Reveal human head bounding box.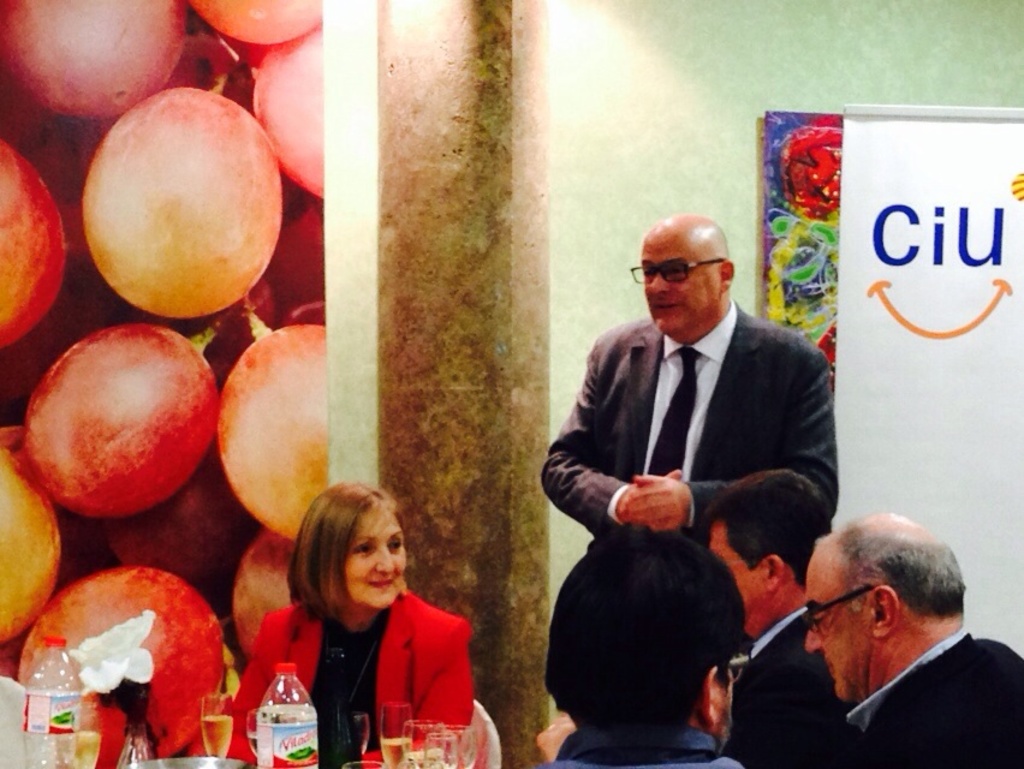
Revealed: locate(709, 467, 824, 640).
